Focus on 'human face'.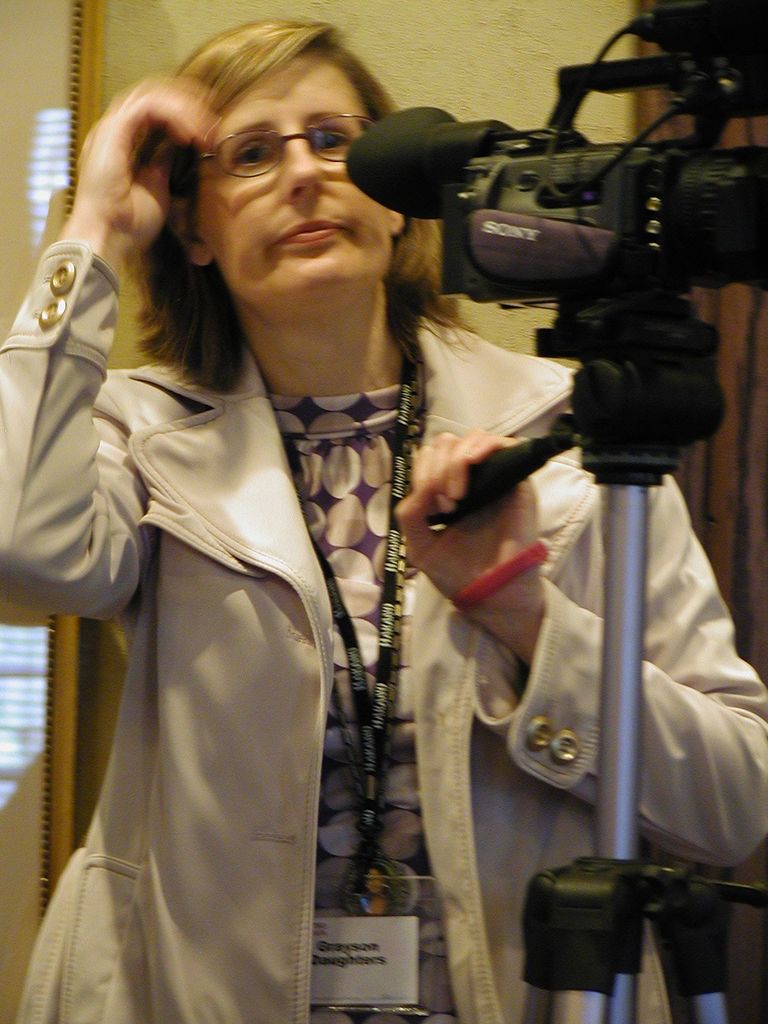
Focused at [left=176, top=33, right=390, bottom=317].
